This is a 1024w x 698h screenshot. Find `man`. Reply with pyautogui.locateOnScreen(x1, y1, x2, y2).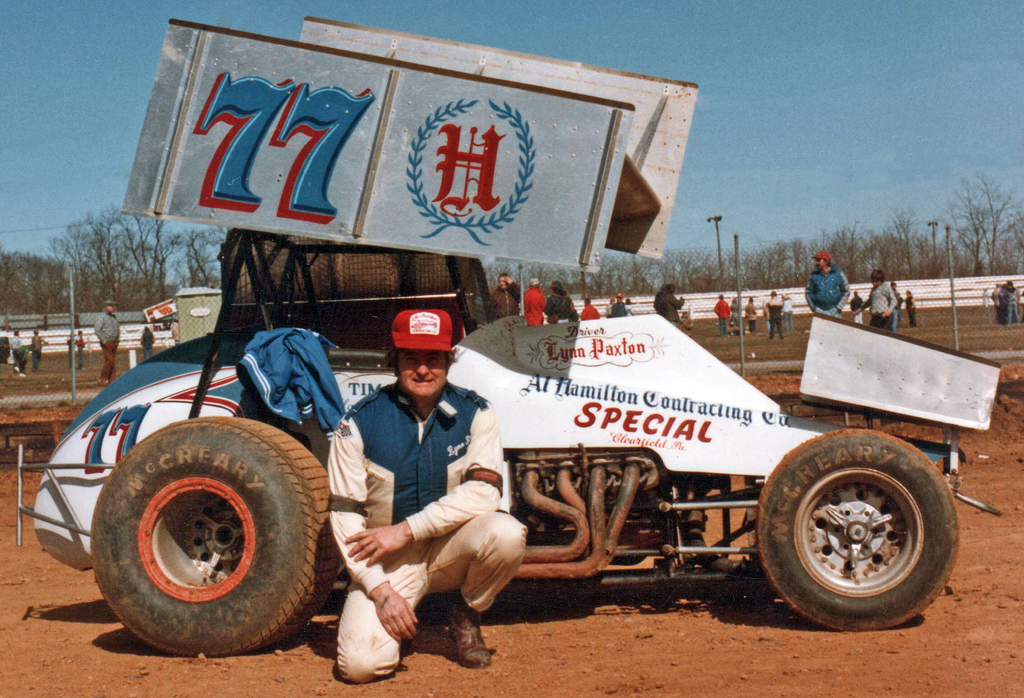
pyautogui.locateOnScreen(583, 297, 600, 318).
